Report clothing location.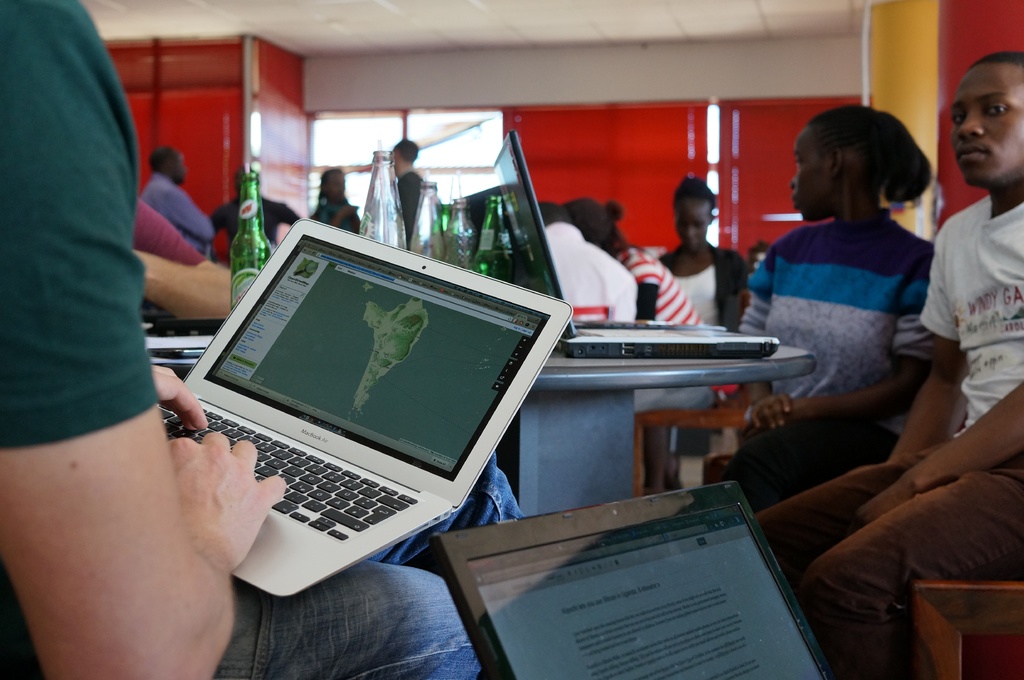
Report: (540,221,639,326).
